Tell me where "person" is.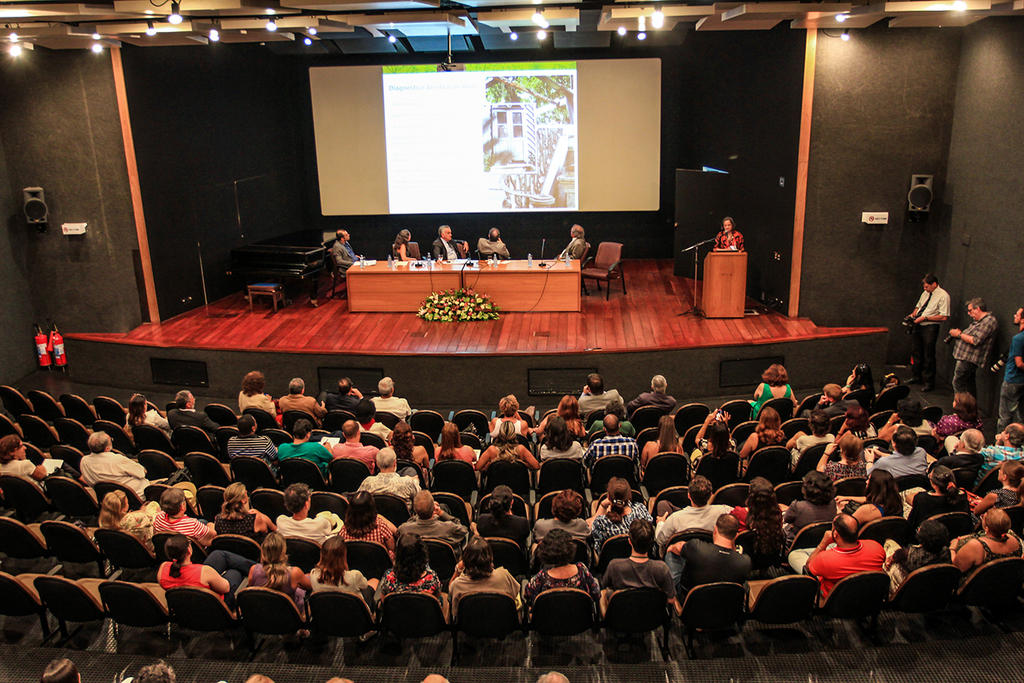
"person" is at BBox(375, 531, 443, 609).
